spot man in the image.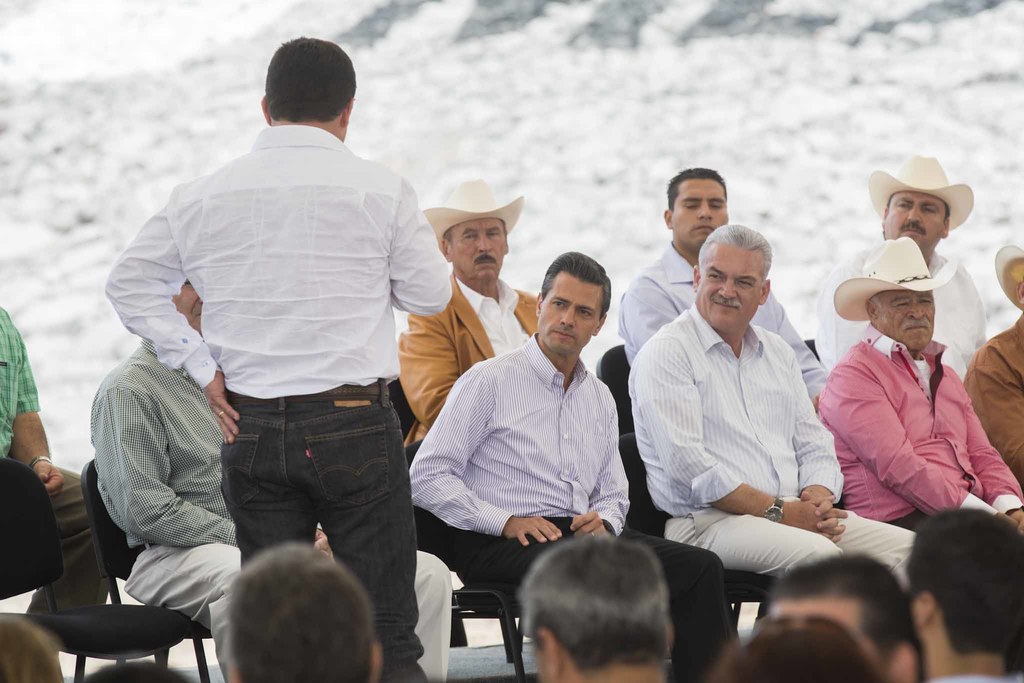
man found at (901, 504, 1023, 682).
